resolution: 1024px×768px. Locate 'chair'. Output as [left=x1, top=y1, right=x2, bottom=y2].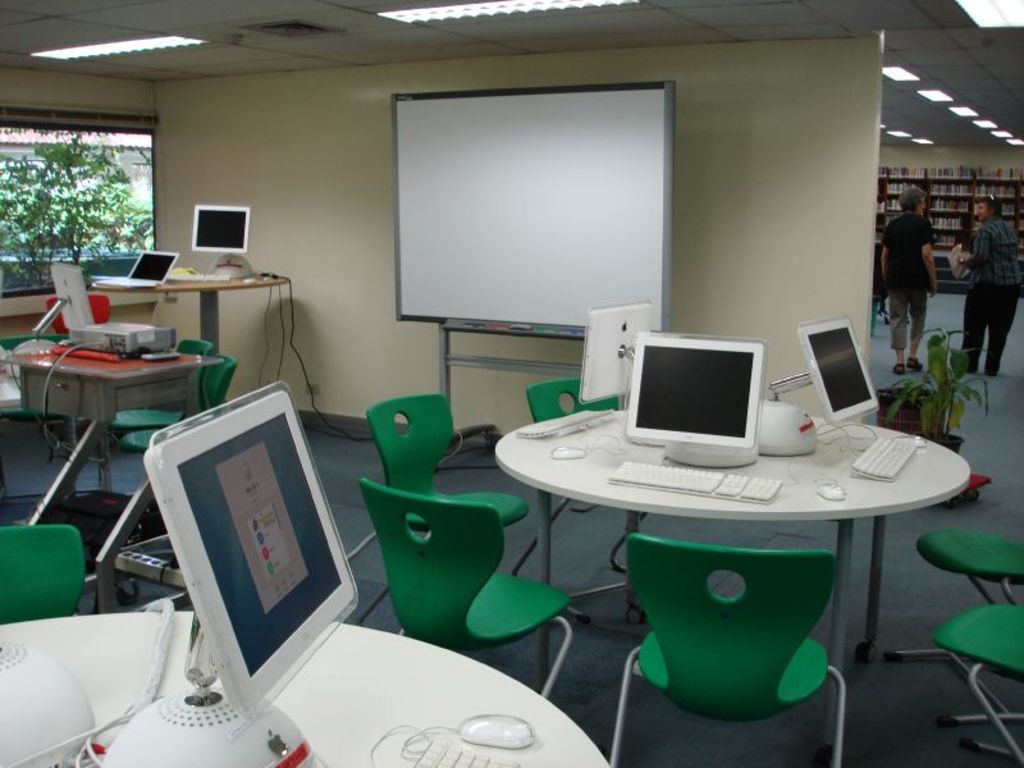
[left=110, top=337, right=216, bottom=429].
